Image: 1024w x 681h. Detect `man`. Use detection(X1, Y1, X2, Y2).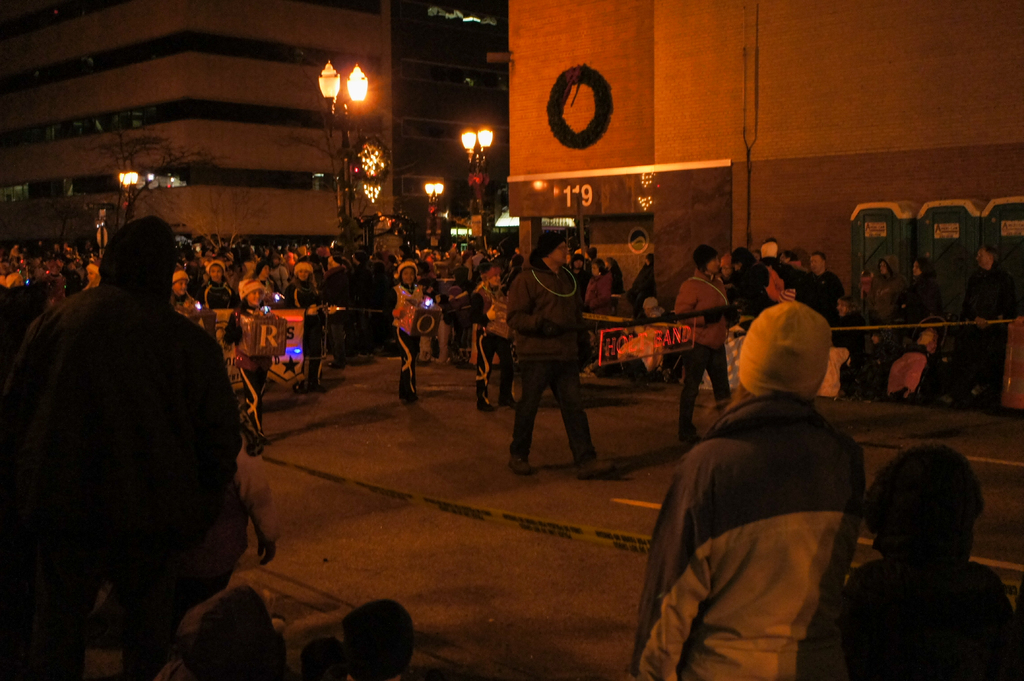
detection(4, 216, 250, 680).
